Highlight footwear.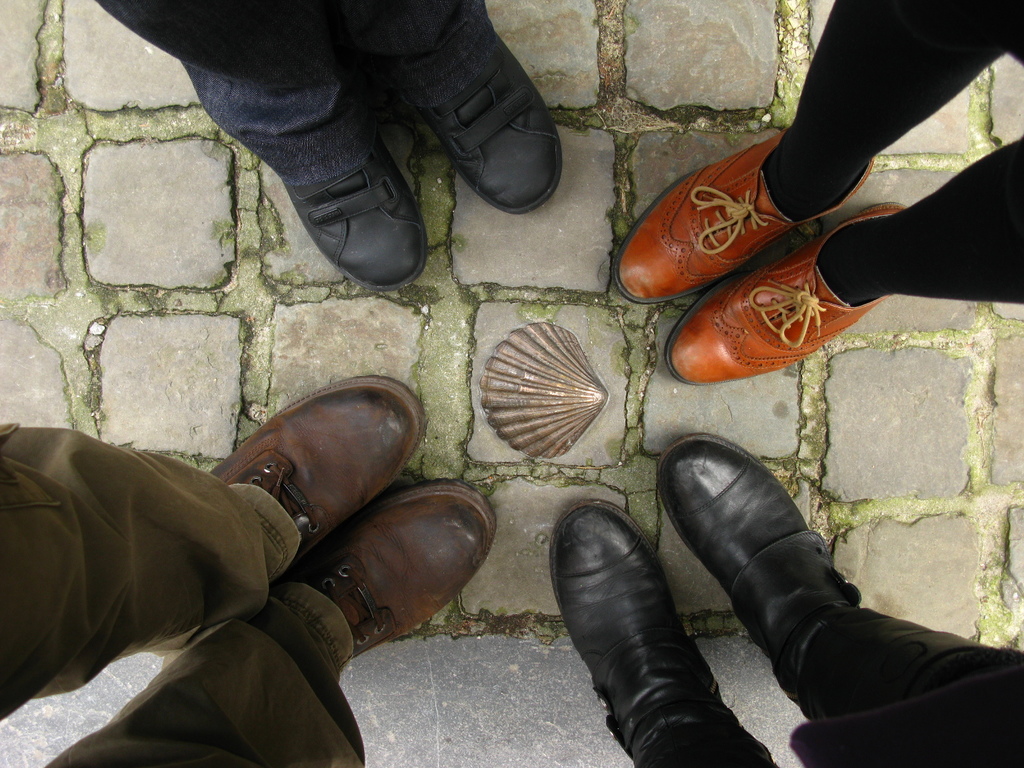
Highlighted region: x1=614, y1=130, x2=876, y2=306.
